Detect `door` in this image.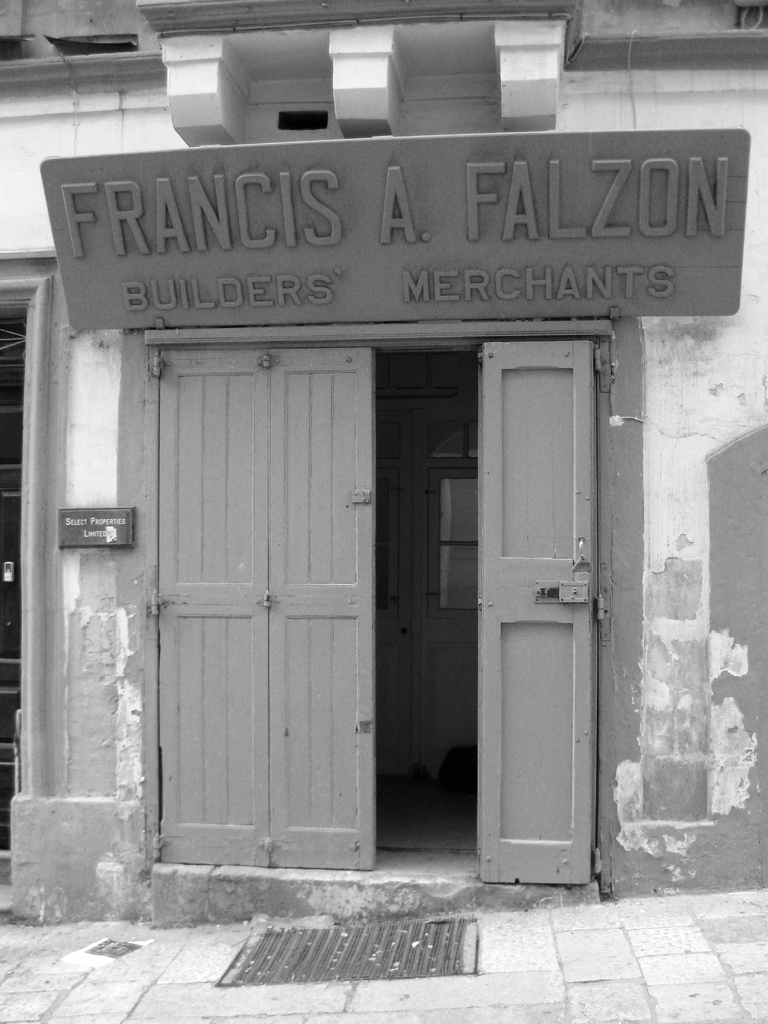
Detection: rect(146, 348, 374, 872).
